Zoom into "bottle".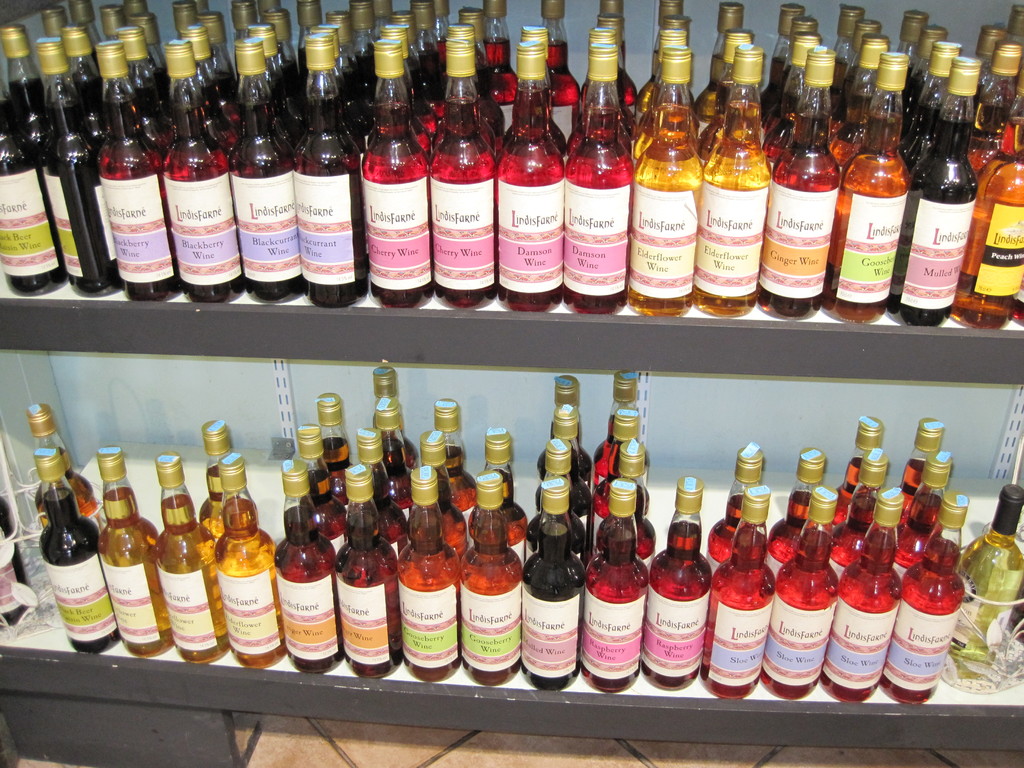
Zoom target: detection(908, 55, 983, 330).
